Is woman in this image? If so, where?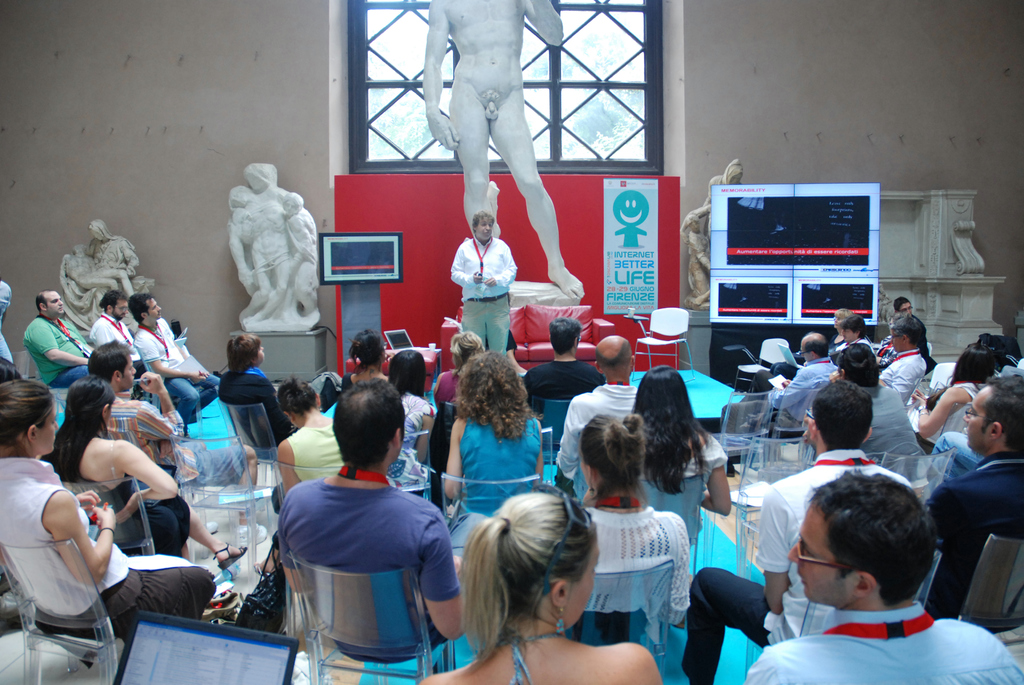
Yes, at [left=576, top=413, right=694, bottom=650].
